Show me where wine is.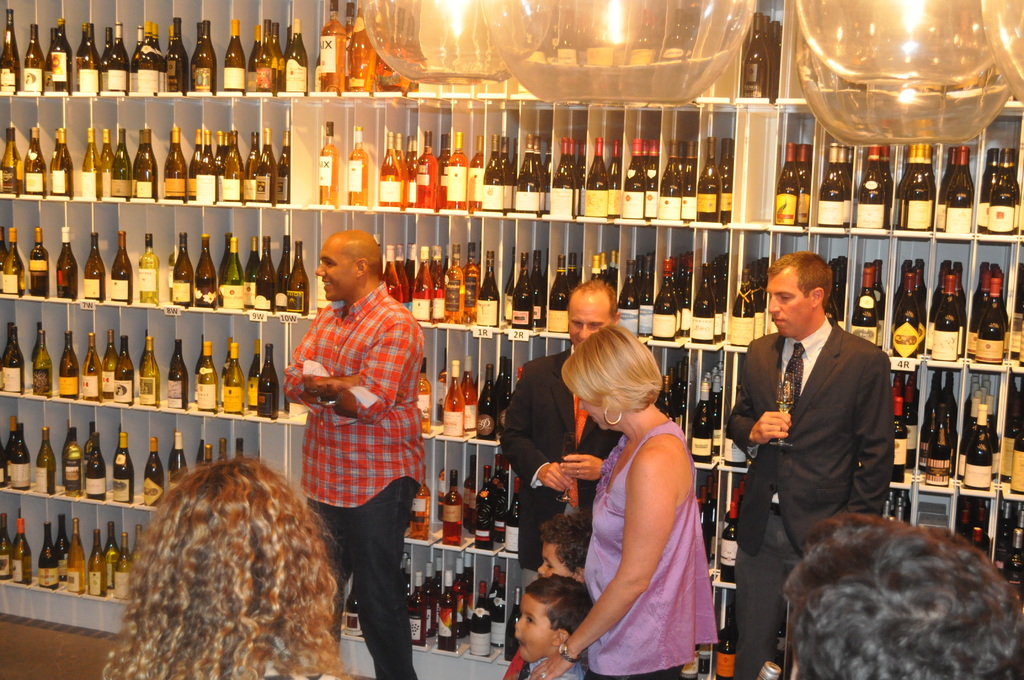
wine is at <bbox>464, 467, 476, 531</bbox>.
